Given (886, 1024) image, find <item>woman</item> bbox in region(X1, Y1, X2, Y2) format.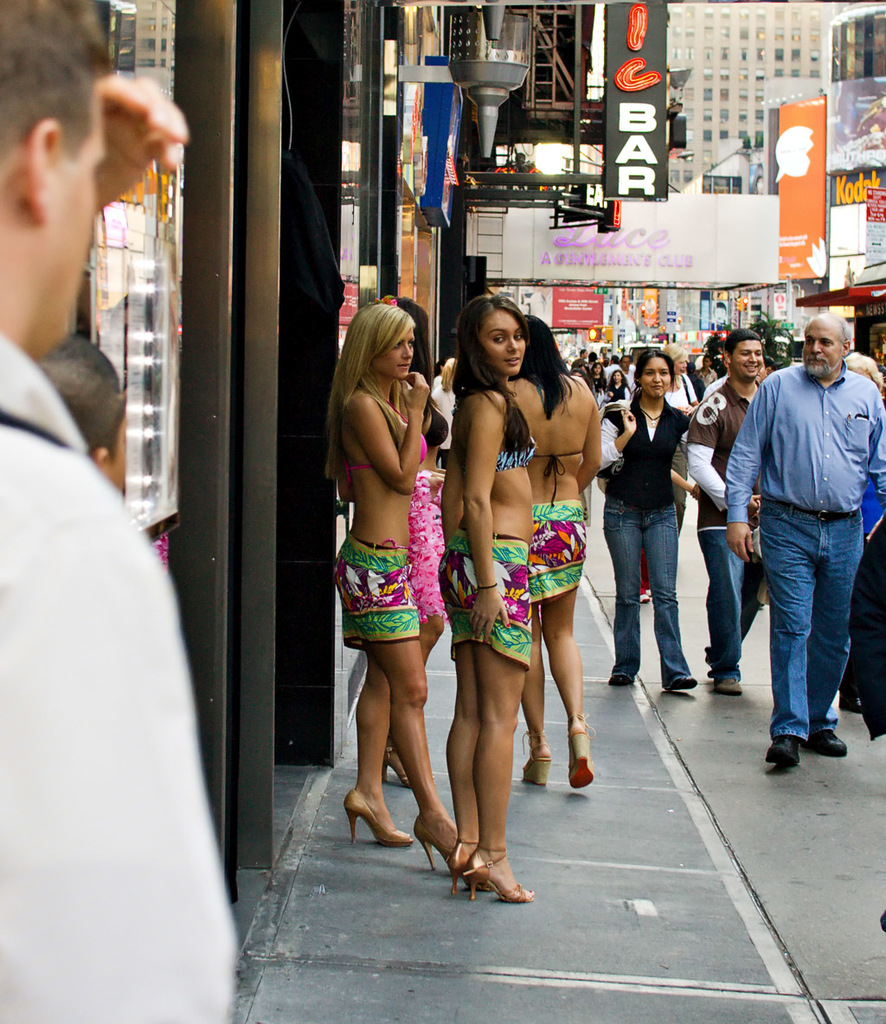
region(596, 351, 695, 691).
